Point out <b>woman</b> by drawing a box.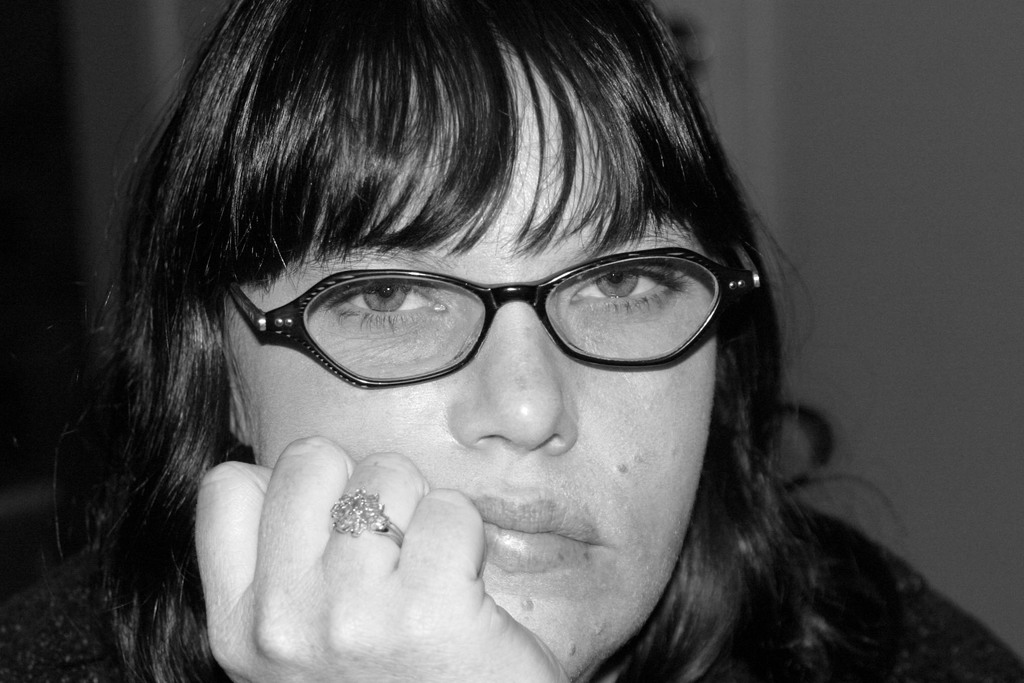
bbox(0, 0, 979, 682).
